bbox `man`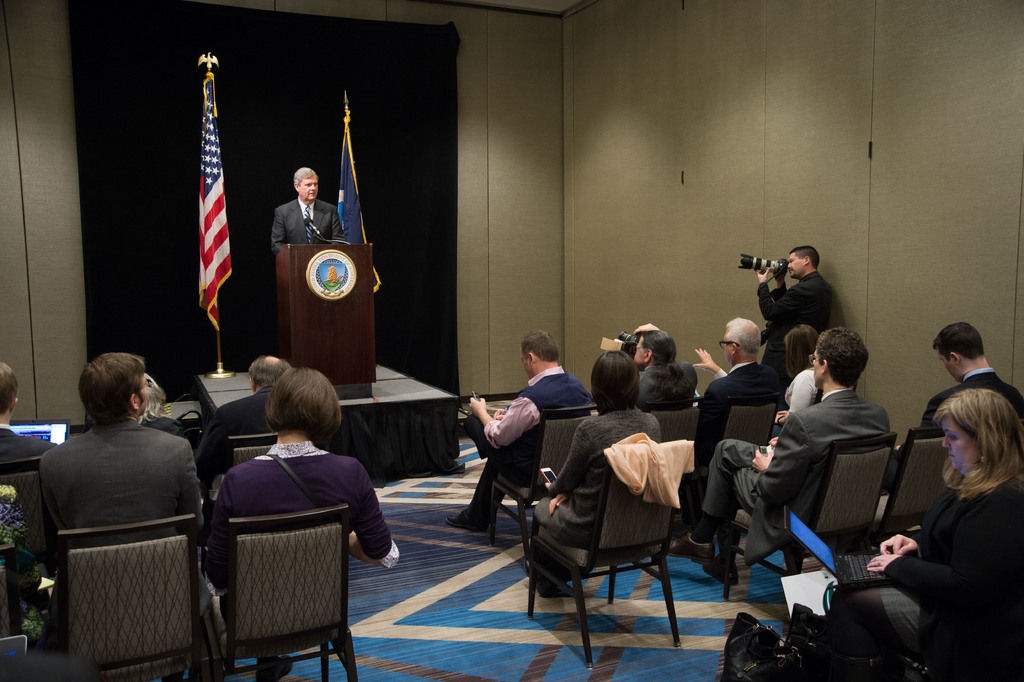
x1=752 y1=245 x2=836 y2=370
